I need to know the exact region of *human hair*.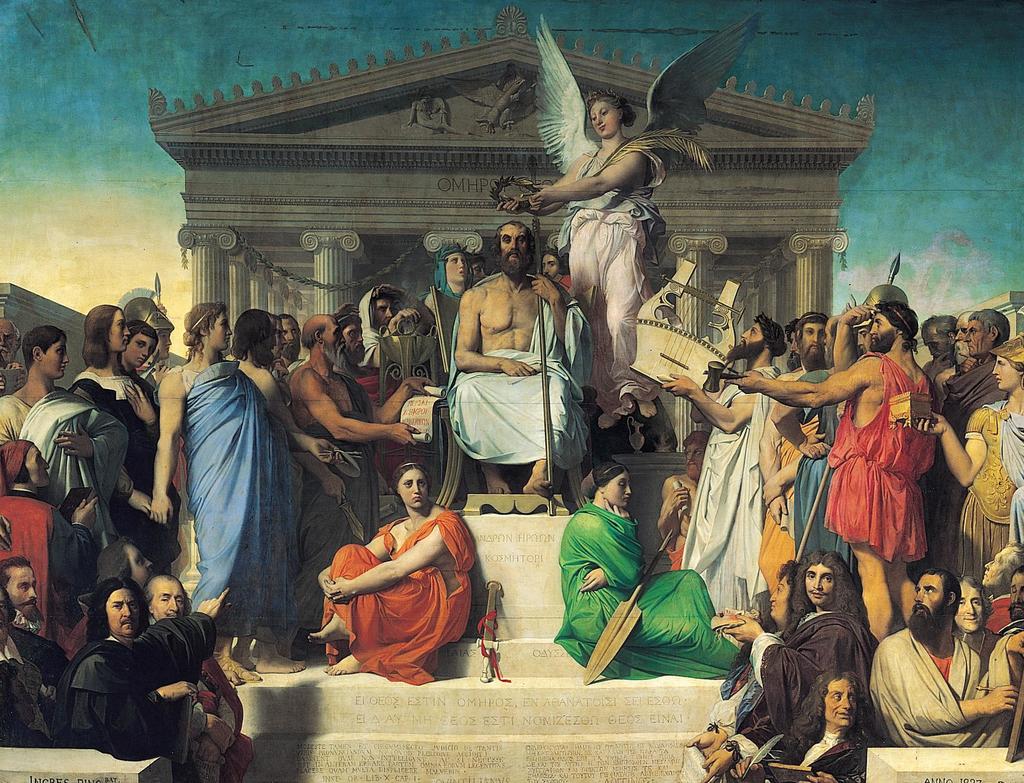
Region: bbox=(369, 290, 394, 312).
